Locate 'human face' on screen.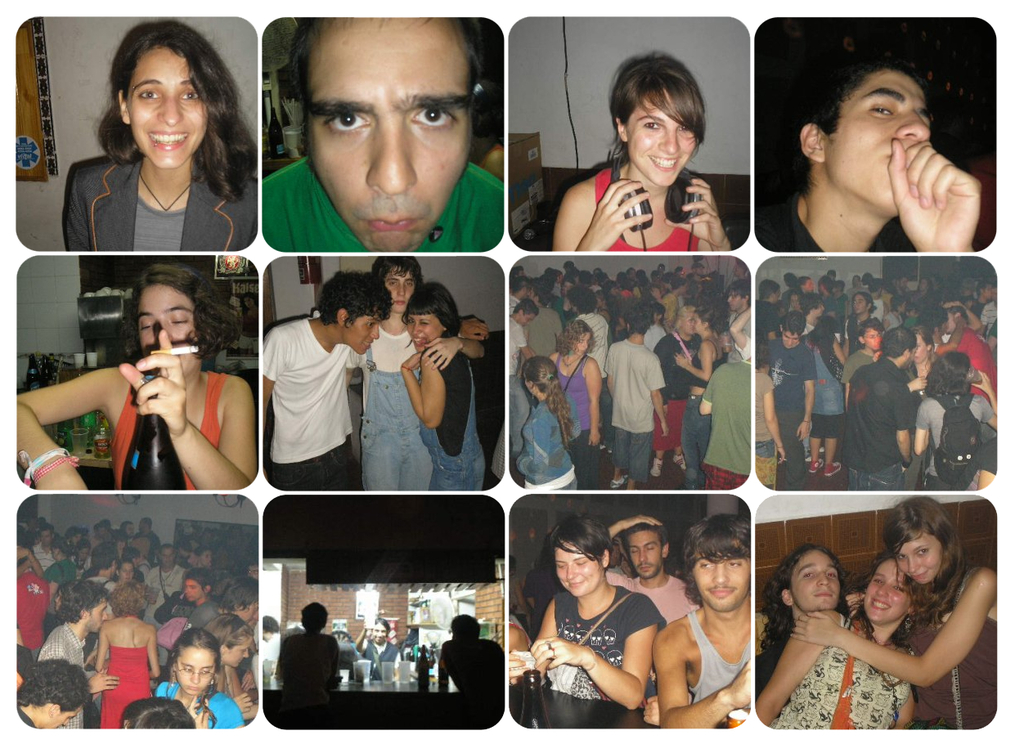
On screen at 371, 624, 388, 644.
